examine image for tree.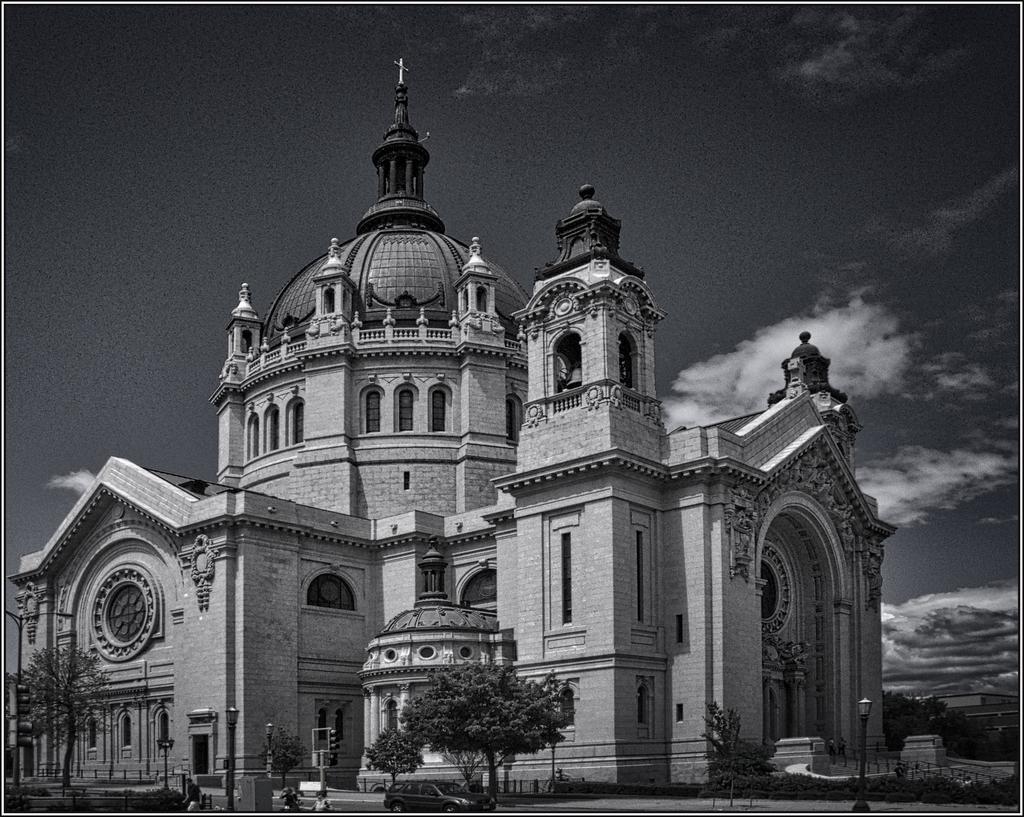
Examination result: left=700, top=702, right=757, bottom=807.
